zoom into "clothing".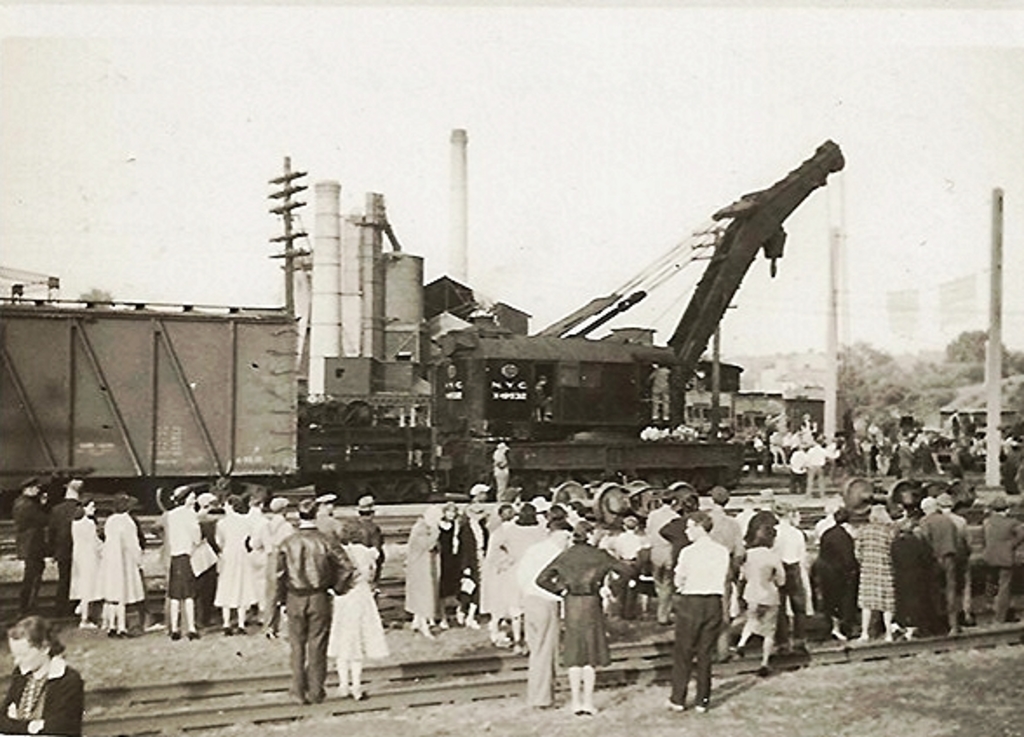
Zoom target: 536/544/632/664.
